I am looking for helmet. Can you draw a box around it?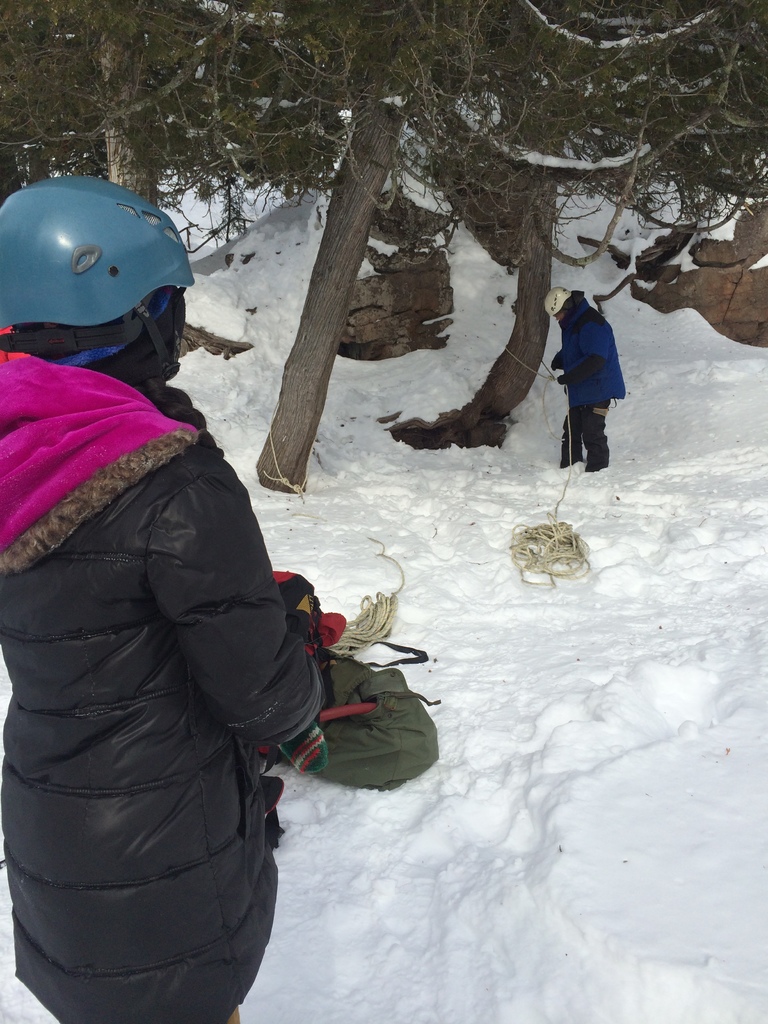
Sure, the bounding box is rect(10, 185, 194, 376).
